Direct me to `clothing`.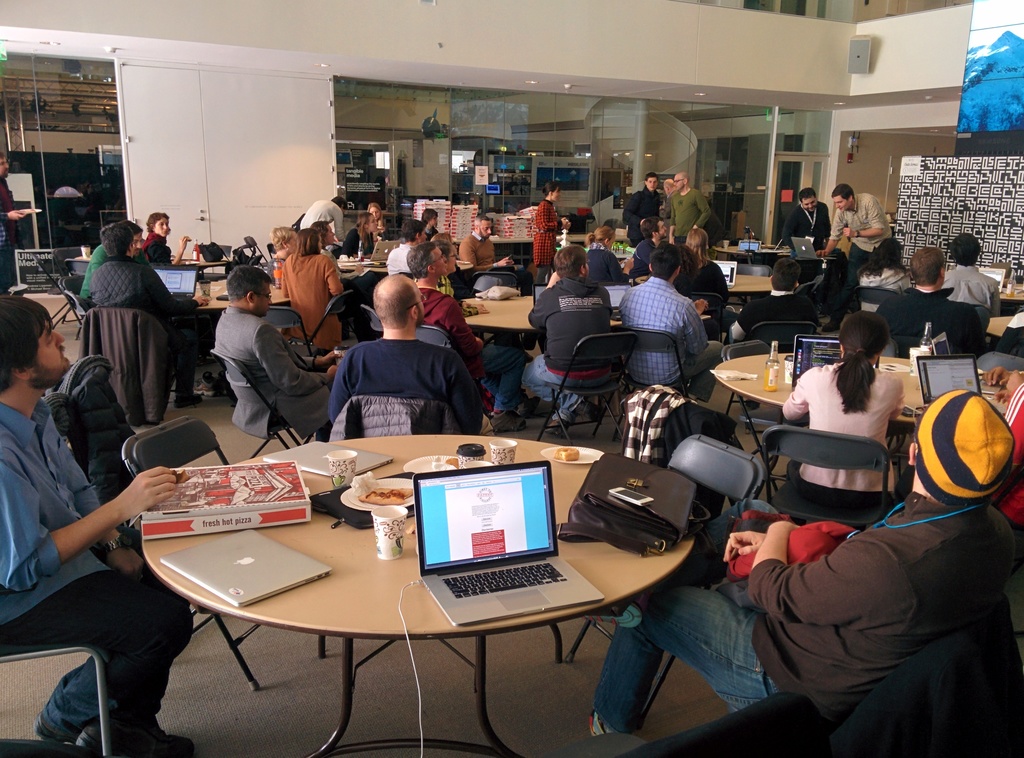
Direction: 669/404/739/526.
